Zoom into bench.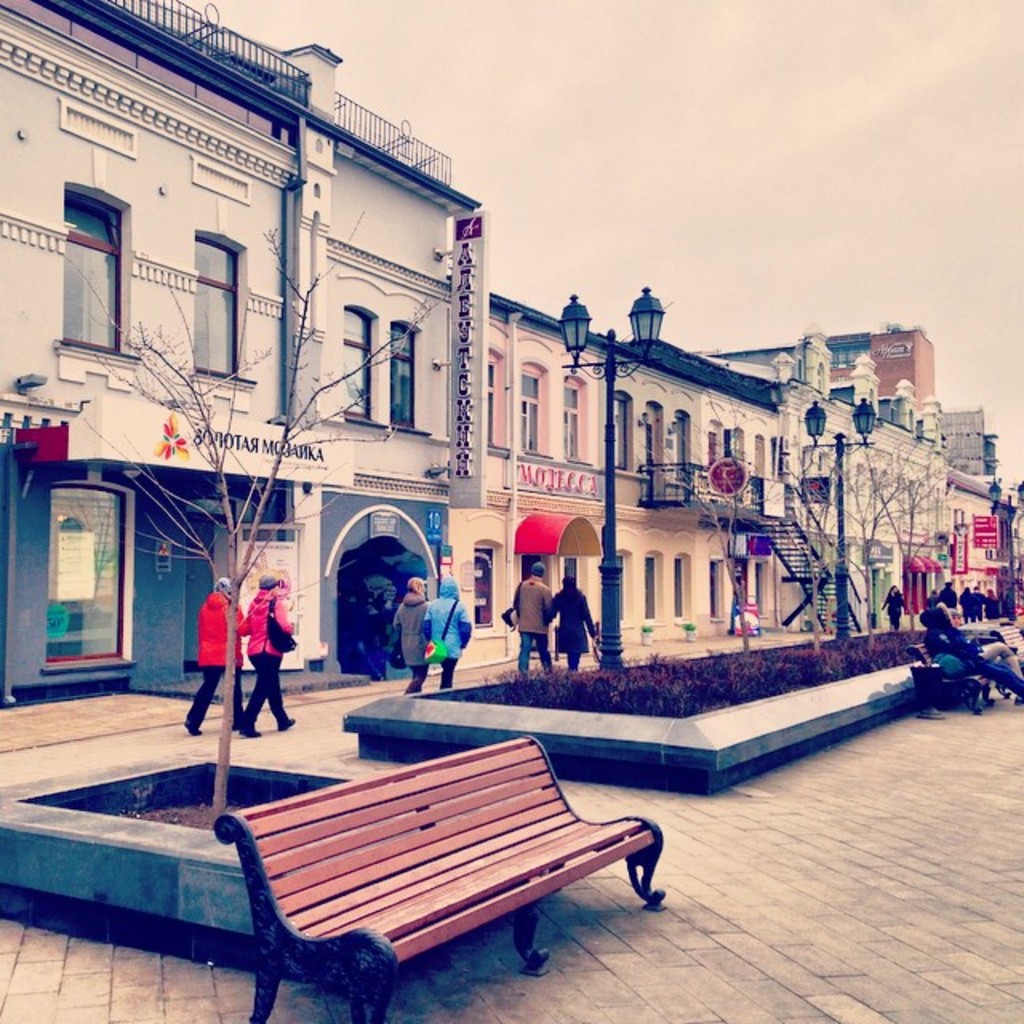
Zoom target: box=[195, 749, 667, 1014].
